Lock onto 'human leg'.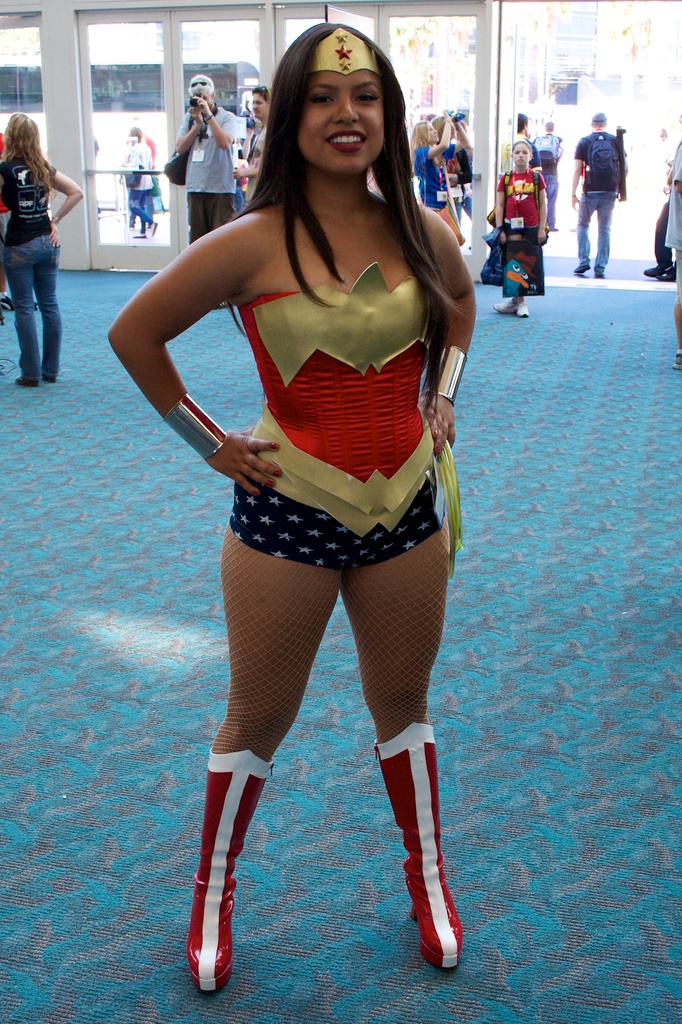
Locked: x1=207, y1=191, x2=234, y2=230.
